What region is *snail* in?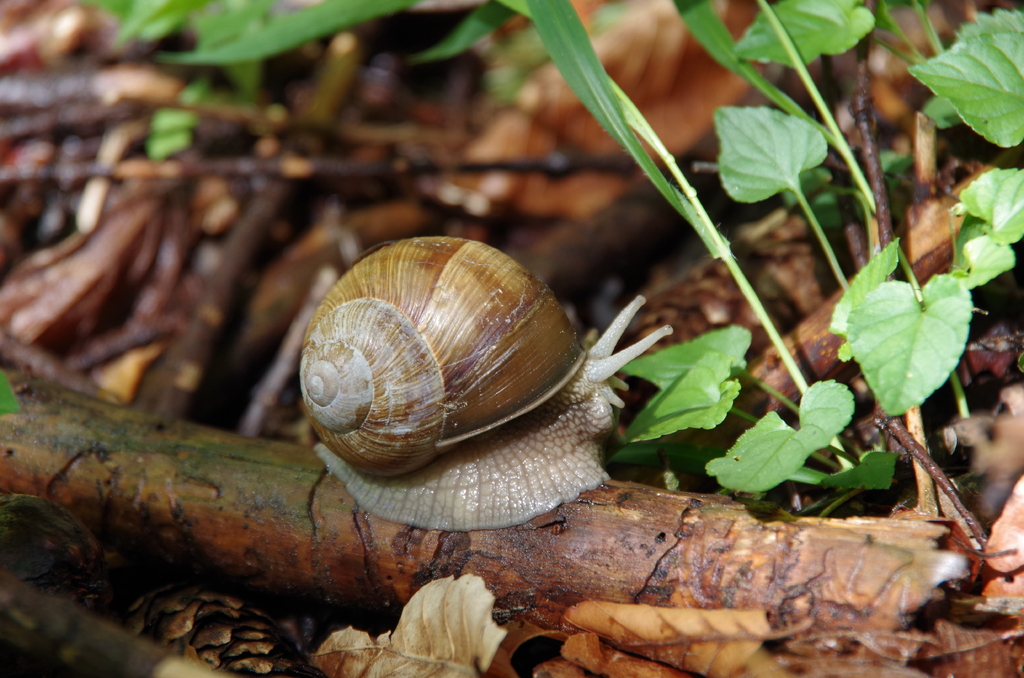
rect(295, 230, 678, 534).
